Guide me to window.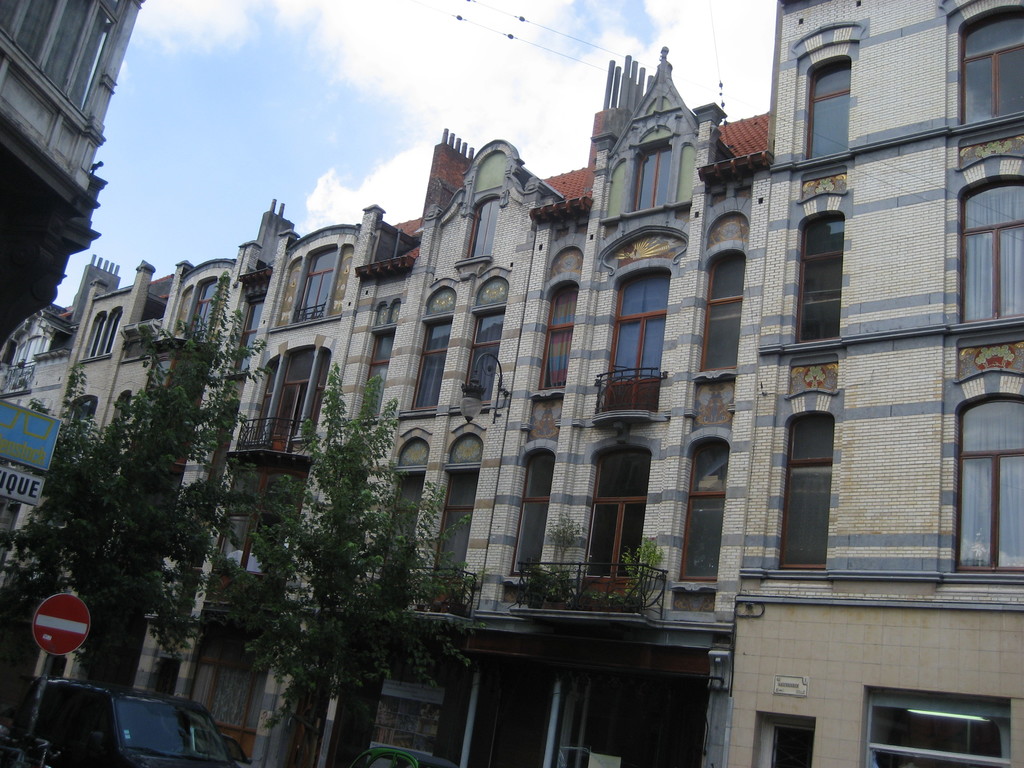
Guidance: [left=292, top=246, right=339, bottom=325].
